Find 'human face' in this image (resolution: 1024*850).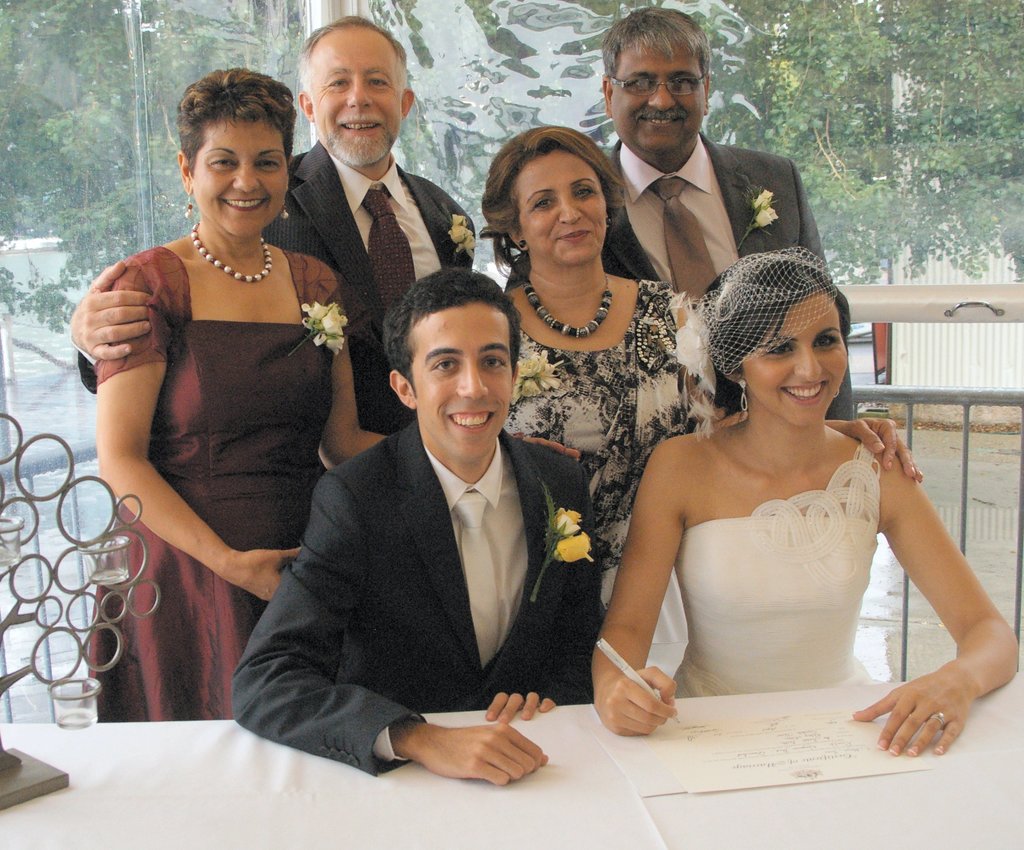
[x1=516, y1=147, x2=609, y2=265].
